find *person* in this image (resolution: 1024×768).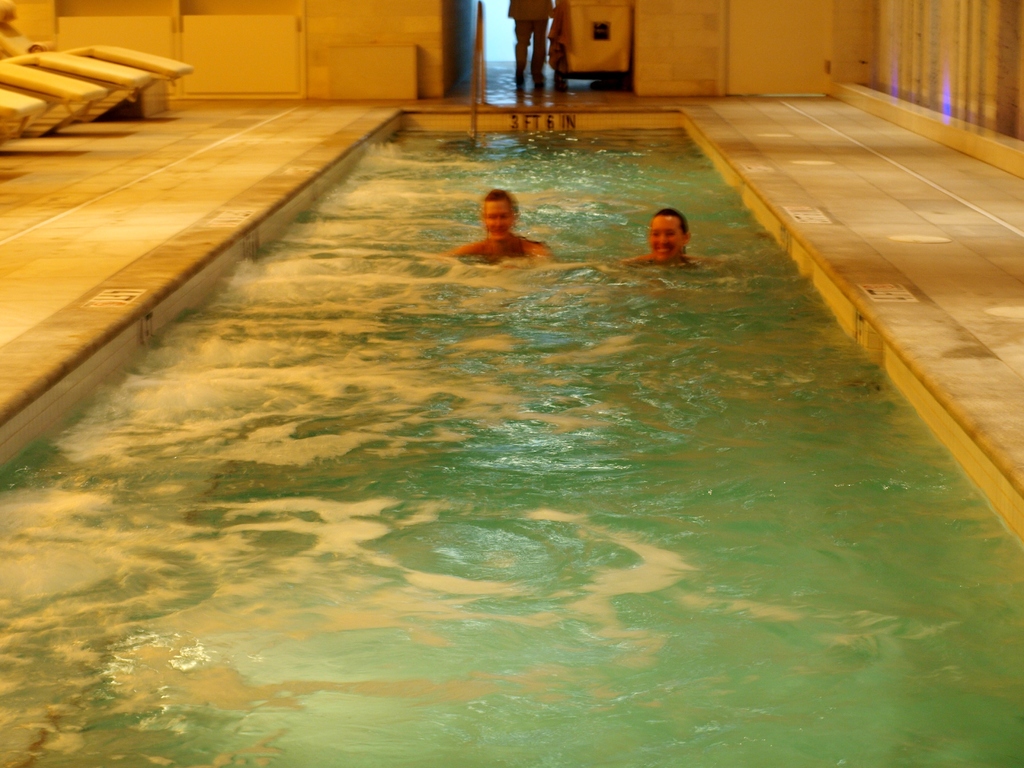
Rect(504, 0, 550, 92).
